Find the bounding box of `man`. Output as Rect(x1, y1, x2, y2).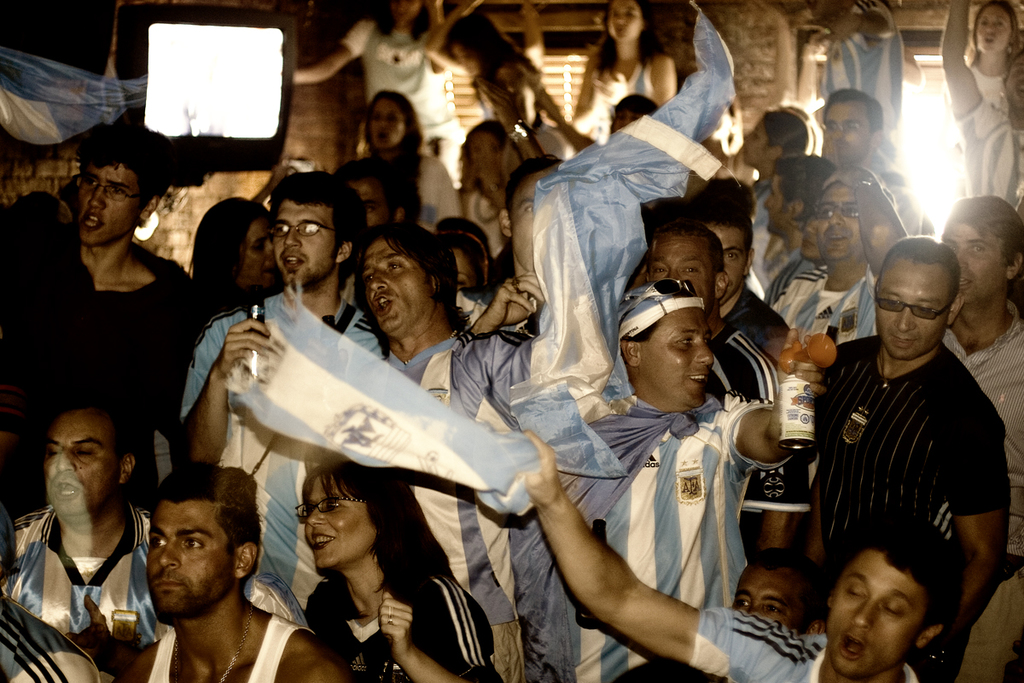
Rect(0, 114, 208, 507).
